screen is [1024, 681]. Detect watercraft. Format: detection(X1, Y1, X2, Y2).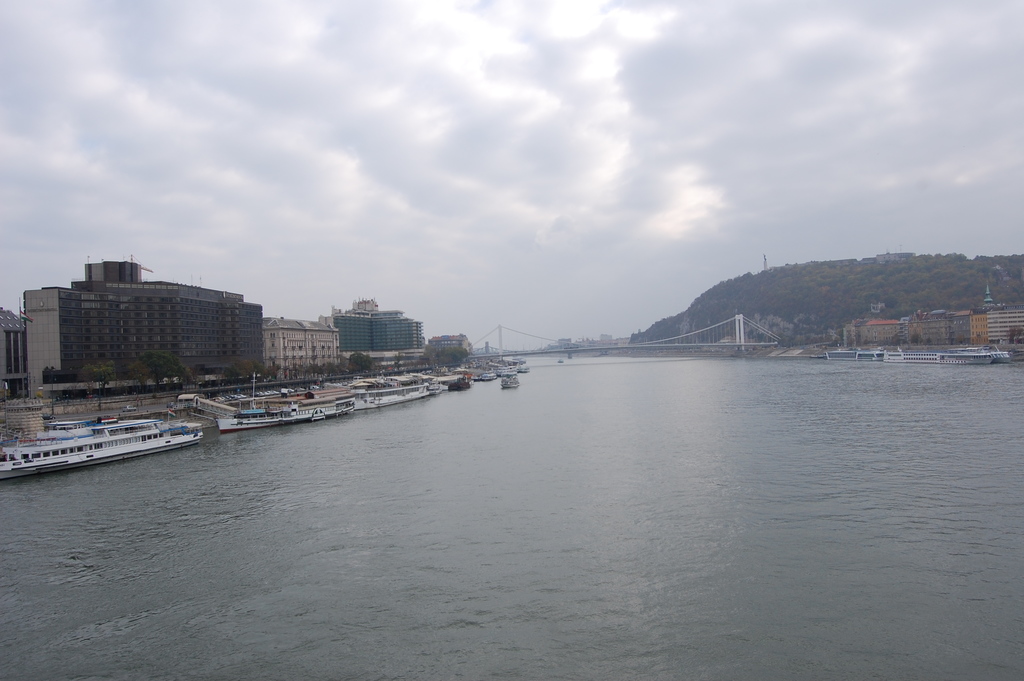
detection(19, 402, 195, 465).
